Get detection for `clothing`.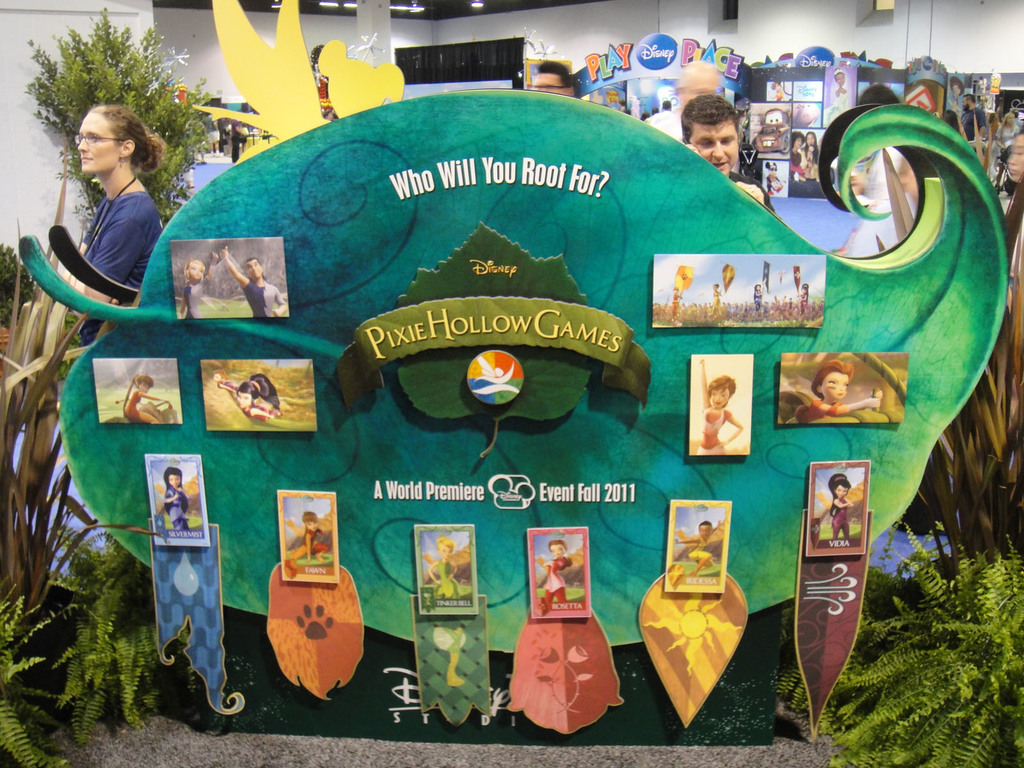
Detection: box(546, 556, 563, 611).
